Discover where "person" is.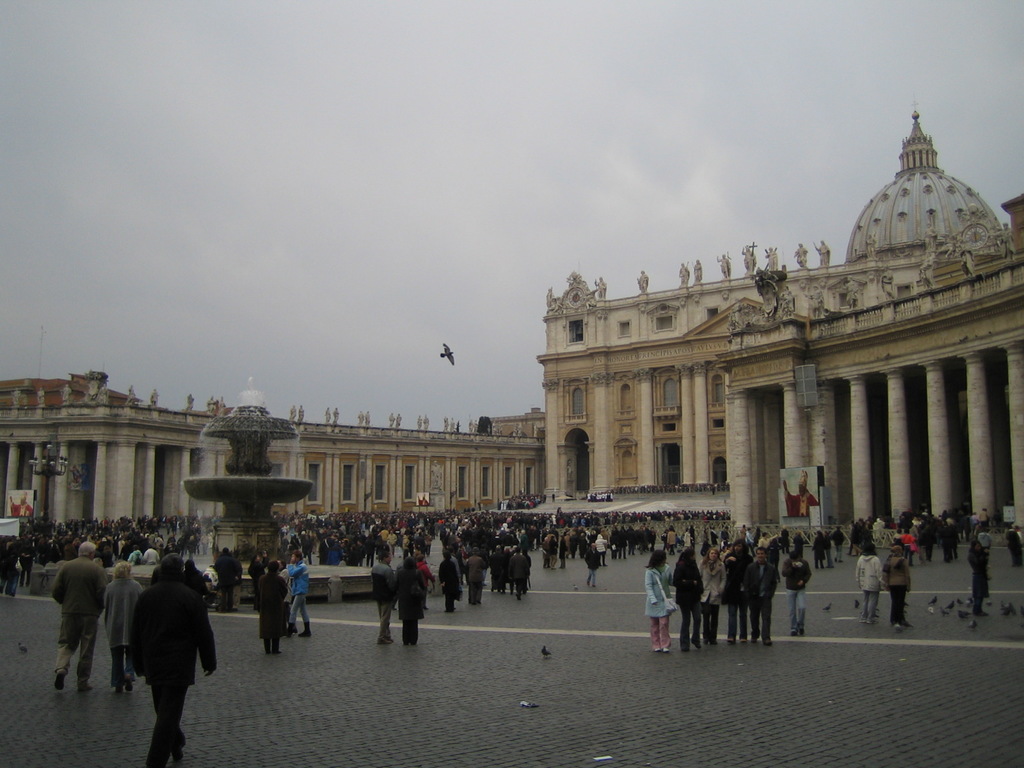
Discovered at bbox(634, 269, 650, 295).
